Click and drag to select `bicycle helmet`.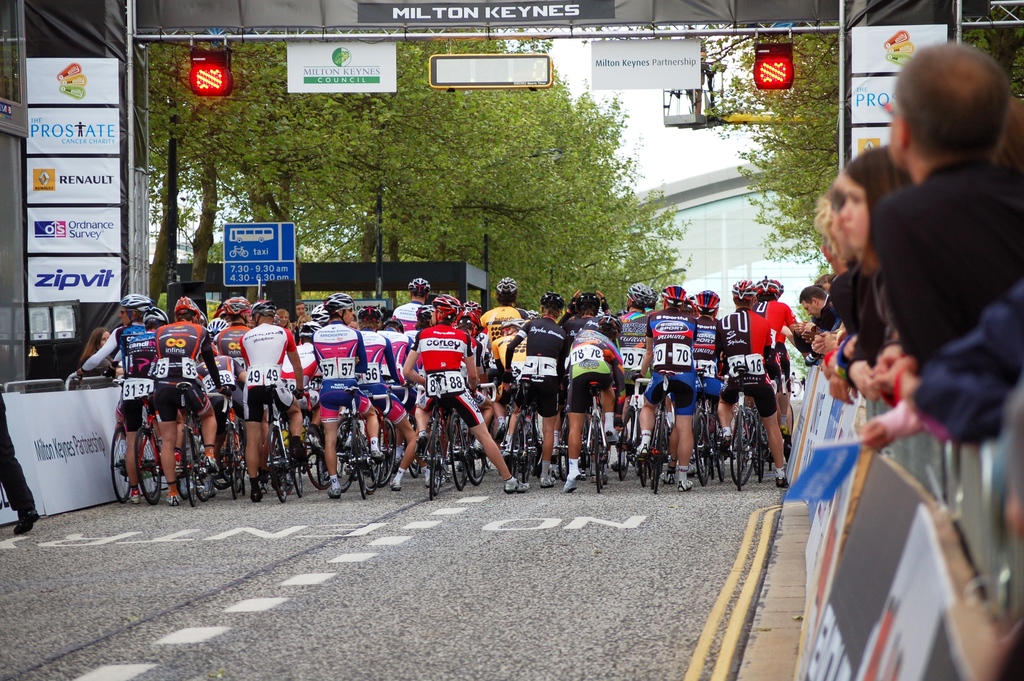
Selection: [404, 274, 428, 296].
